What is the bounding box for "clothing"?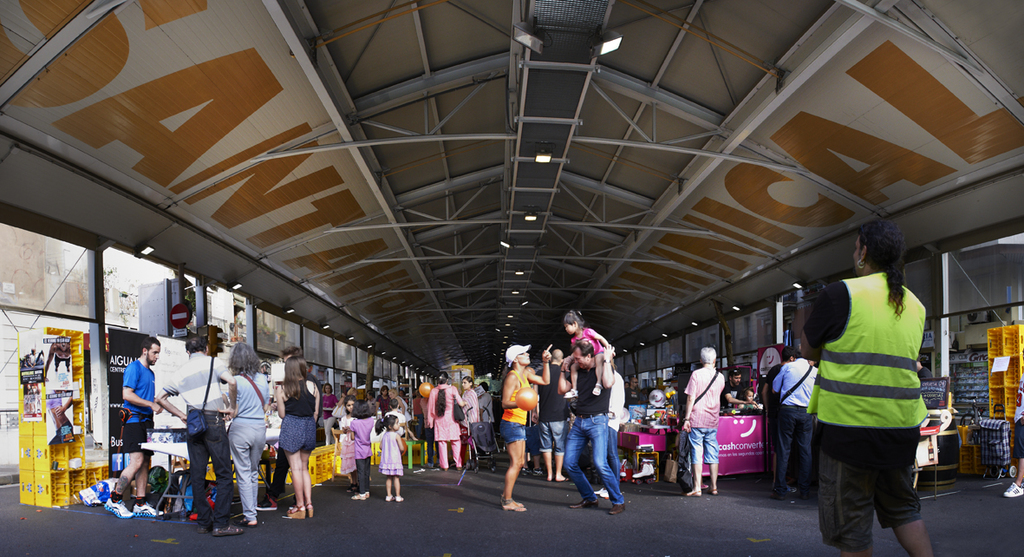
<box>353,403,376,484</box>.
